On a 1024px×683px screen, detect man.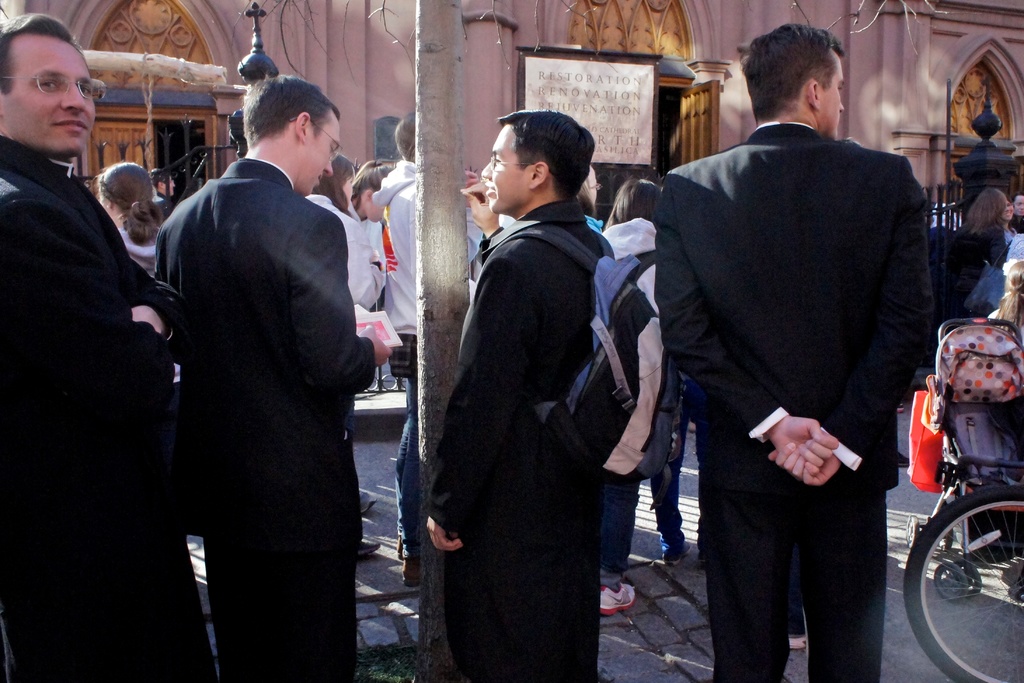
428:110:613:682.
